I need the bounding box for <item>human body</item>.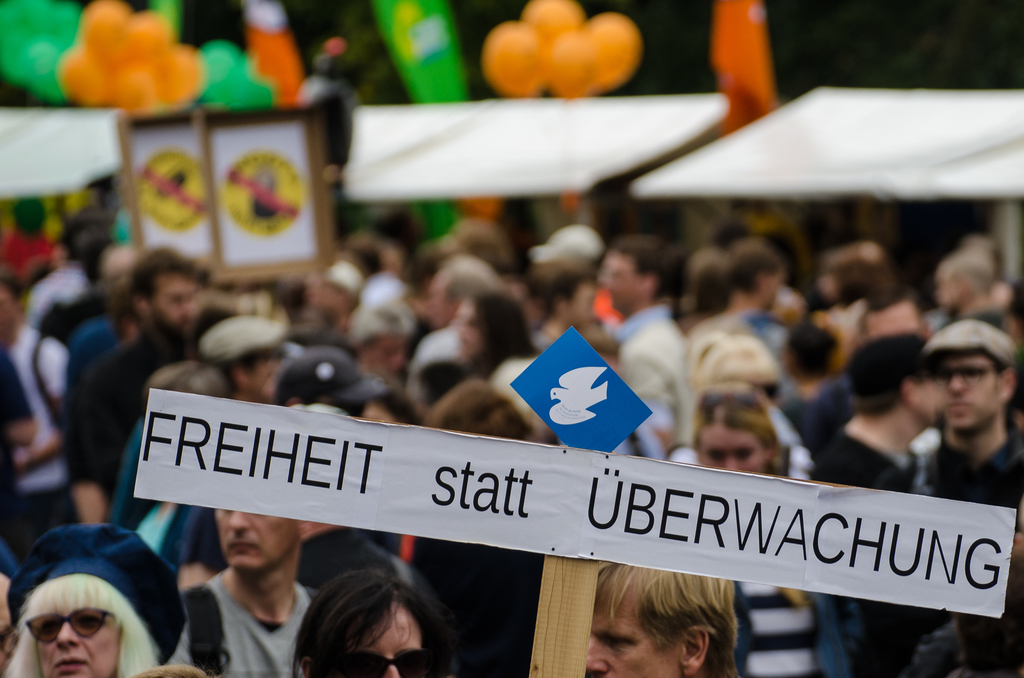
Here it is: [905, 318, 1018, 501].
